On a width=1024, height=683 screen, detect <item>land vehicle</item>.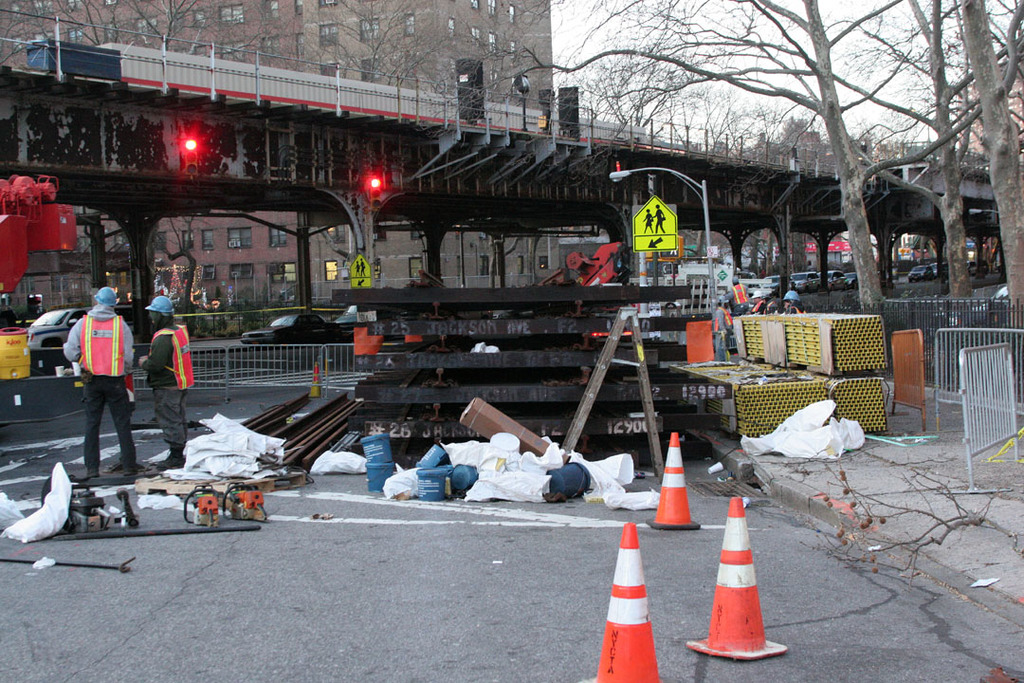
x1=24 y1=307 x2=137 y2=348.
